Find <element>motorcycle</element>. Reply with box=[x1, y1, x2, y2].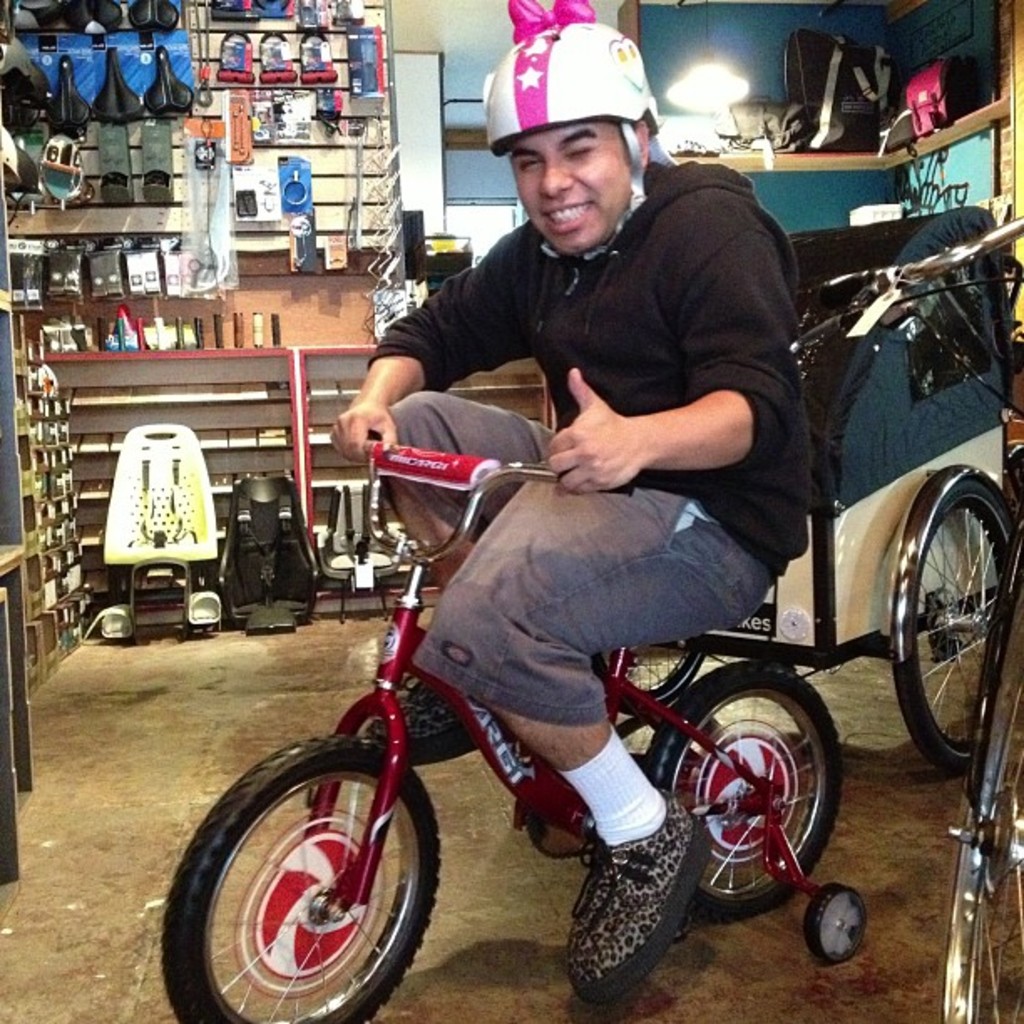
box=[164, 447, 872, 1022].
